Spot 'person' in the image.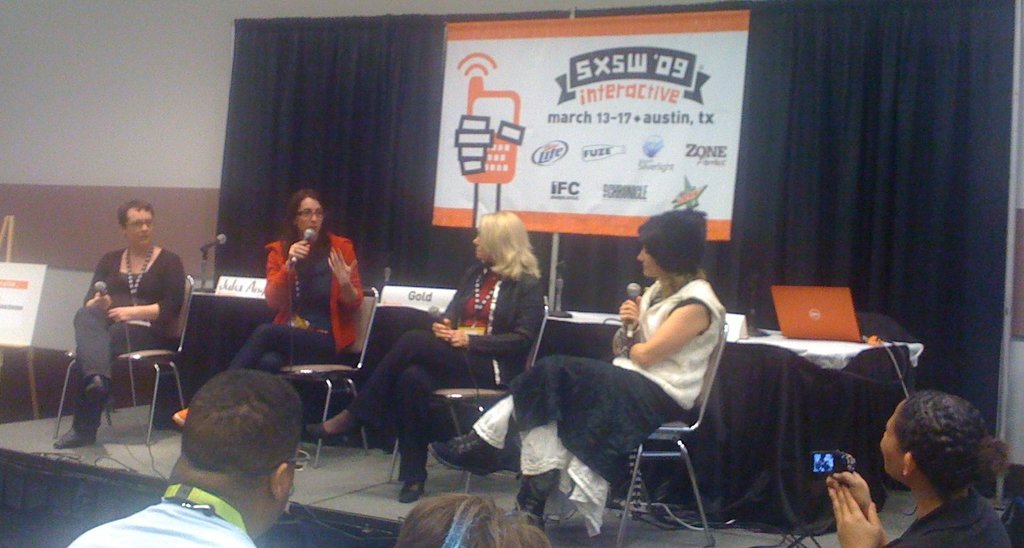
'person' found at [422, 220, 726, 527].
